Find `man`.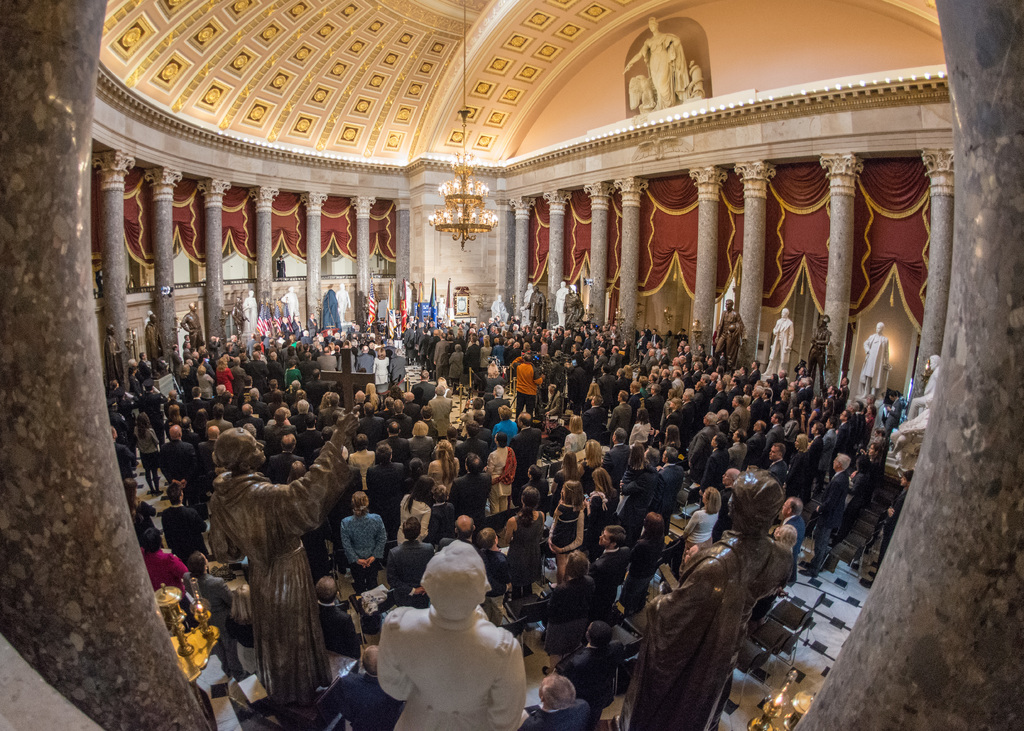
(244, 349, 270, 381).
